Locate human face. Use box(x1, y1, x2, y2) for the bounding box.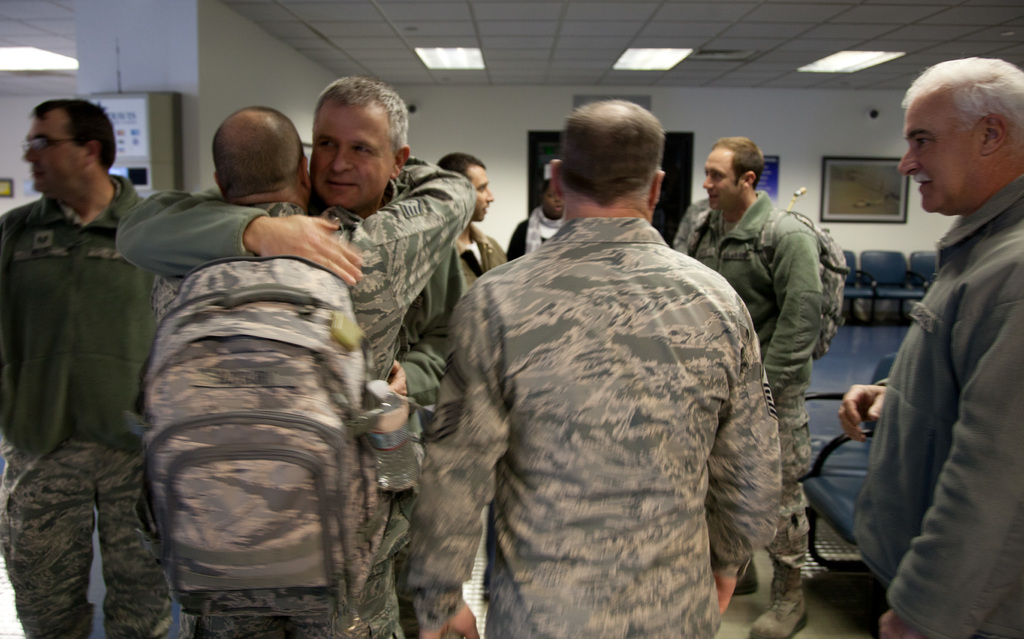
box(702, 146, 738, 210).
